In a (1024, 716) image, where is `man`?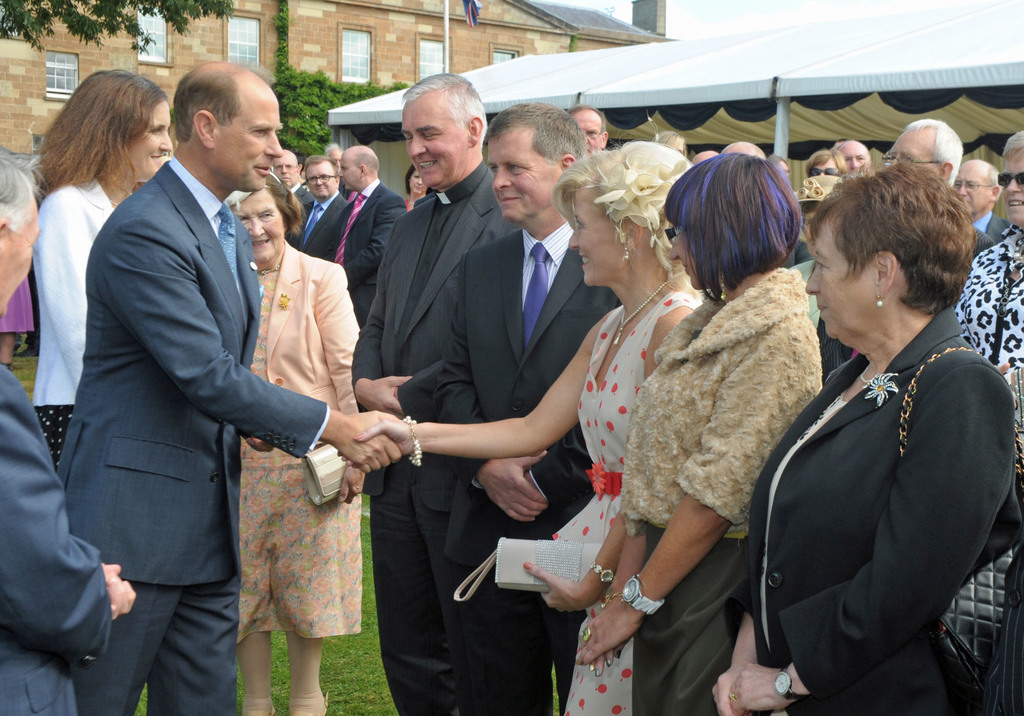
BBox(312, 142, 409, 324).
